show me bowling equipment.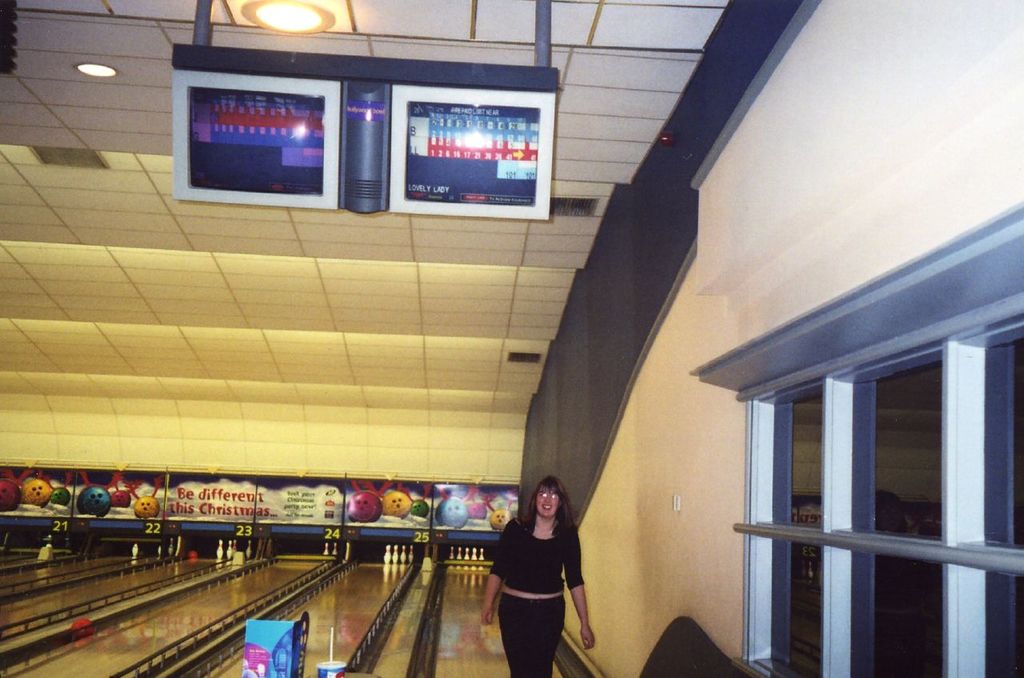
bowling equipment is here: locate(227, 538, 232, 559).
